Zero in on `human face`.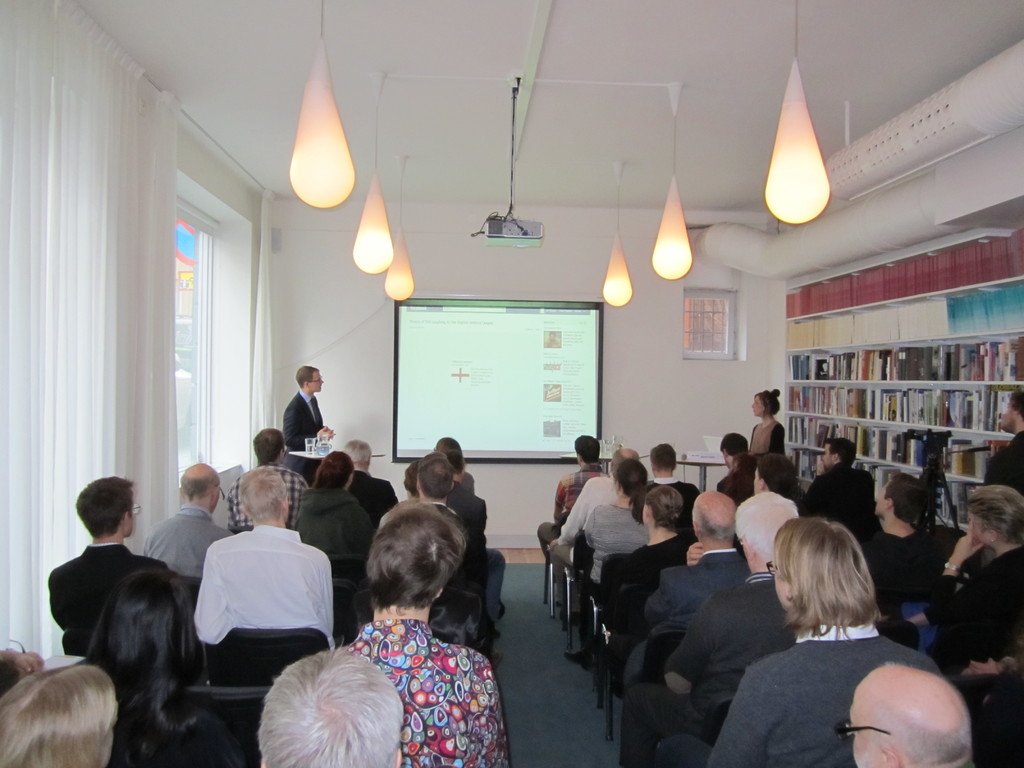
Zeroed in: <region>821, 442, 833, 468</region>.
